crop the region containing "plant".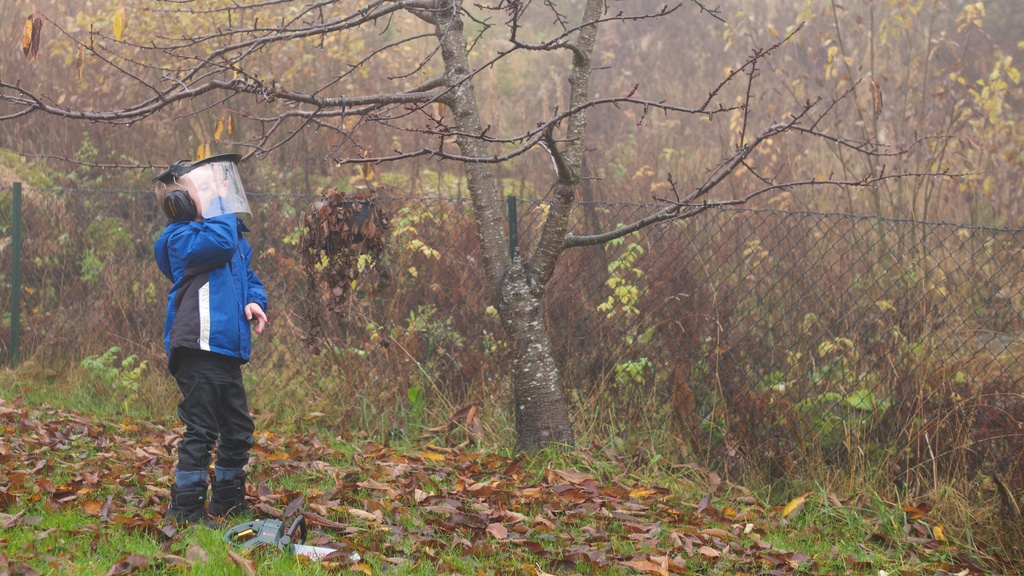
Crop region: 266 479 274 495.
